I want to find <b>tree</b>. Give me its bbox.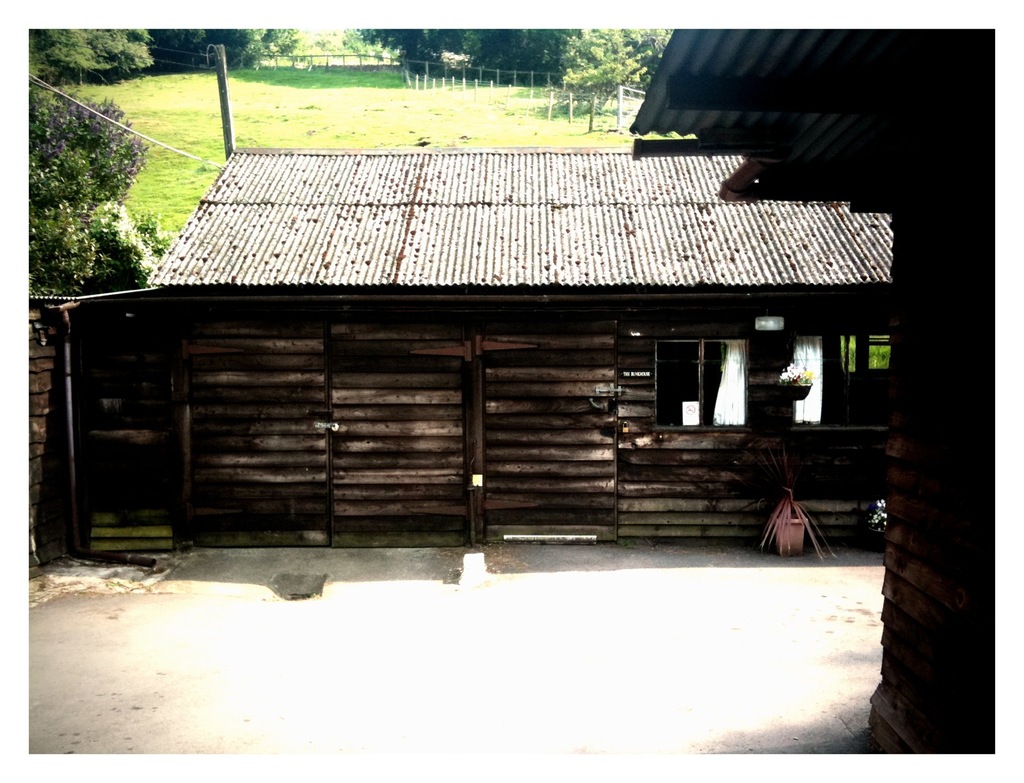
select_region(28, 22, 159, 97).
